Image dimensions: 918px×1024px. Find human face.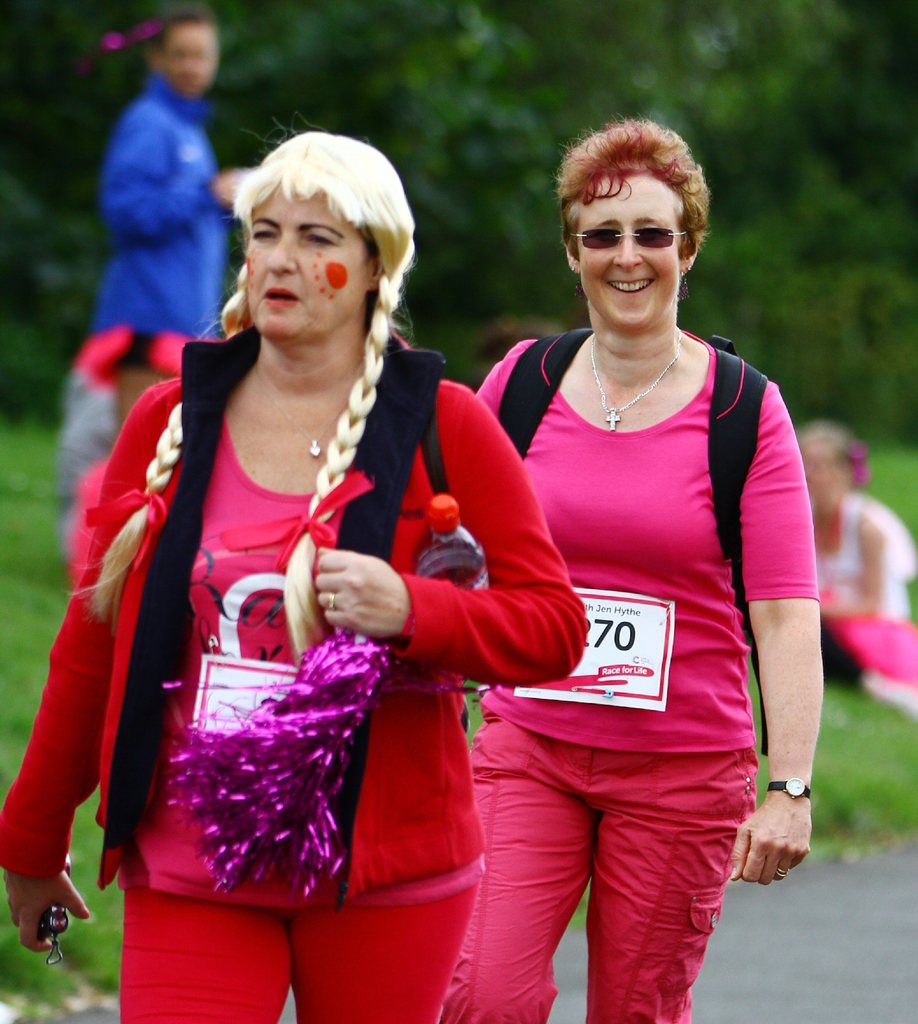
[x1=163, y1=26, x2=216, y2=101].
